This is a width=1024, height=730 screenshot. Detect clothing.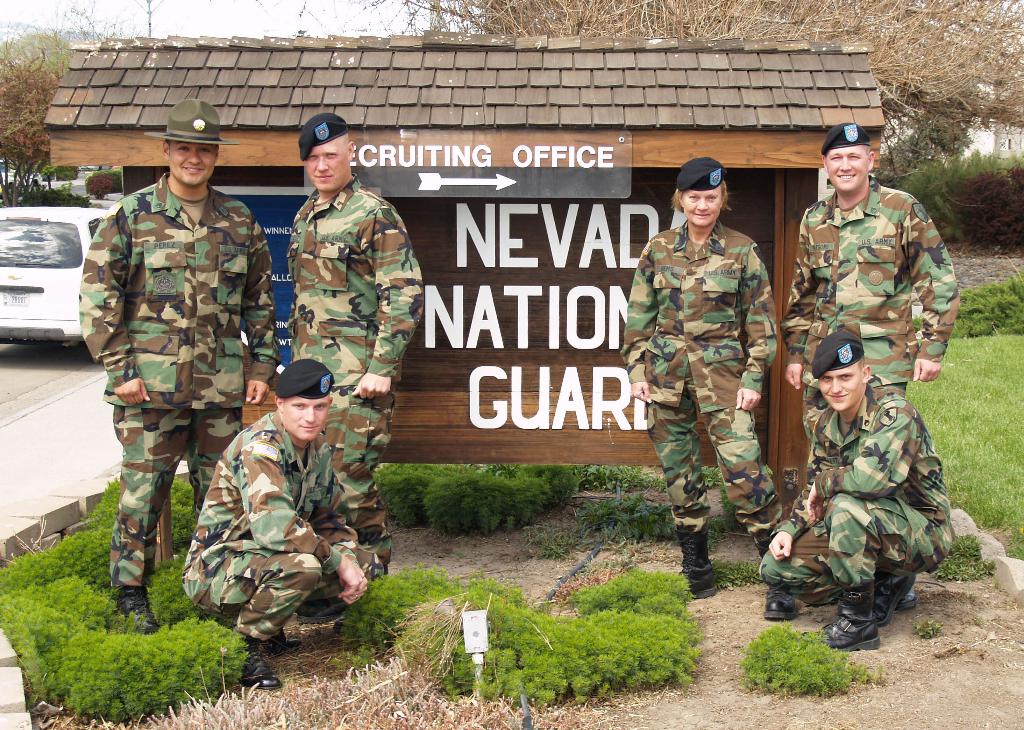
bbox(626, 222, 780, 567).
